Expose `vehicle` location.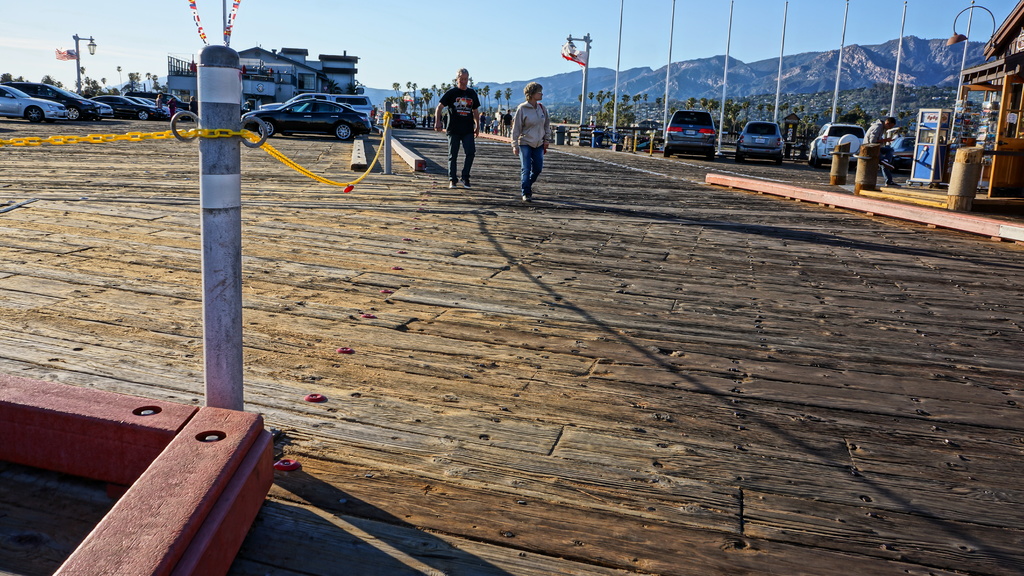
Exposed at l=65, t=88, r=115, b=120.
